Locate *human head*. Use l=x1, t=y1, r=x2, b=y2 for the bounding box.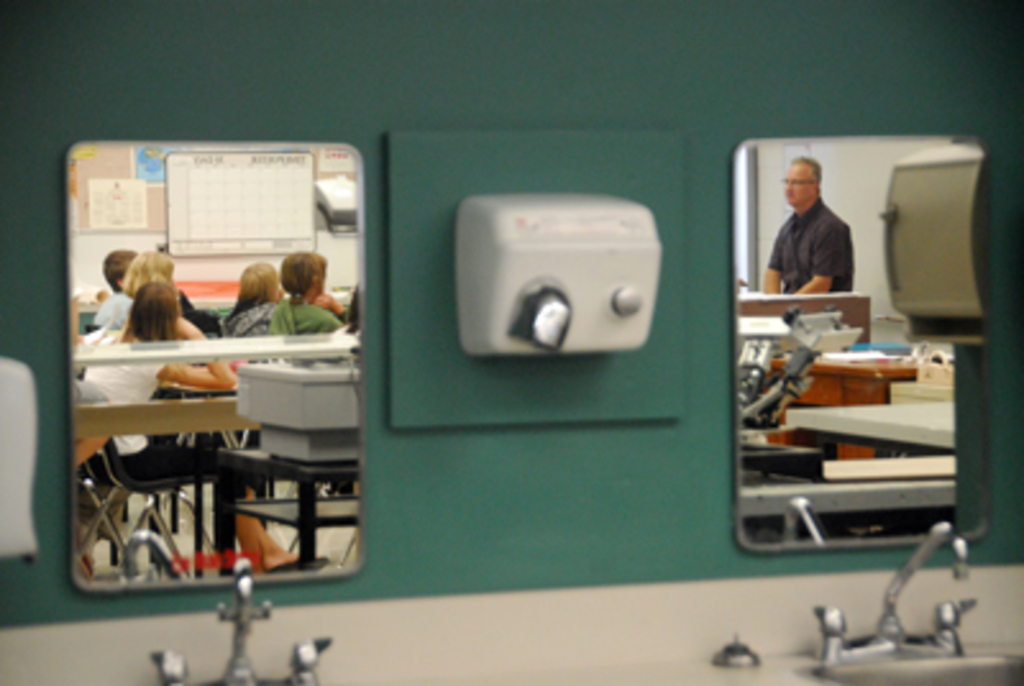
l=241, t=261, r=279, b=312.
